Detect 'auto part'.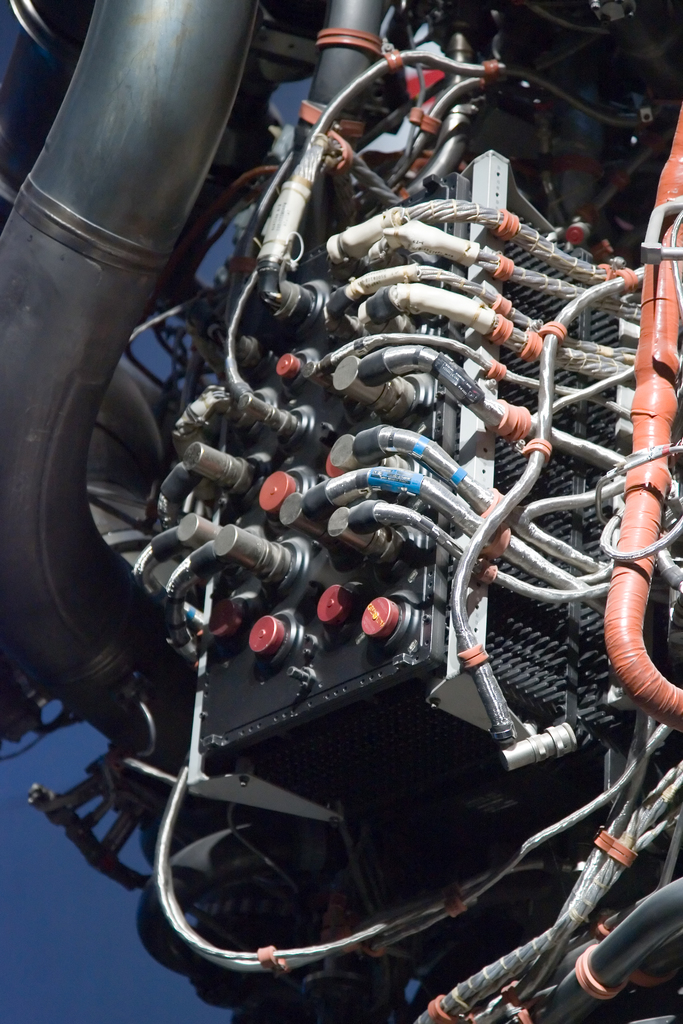
Detected at locate(0, 0, 682, 1023).
